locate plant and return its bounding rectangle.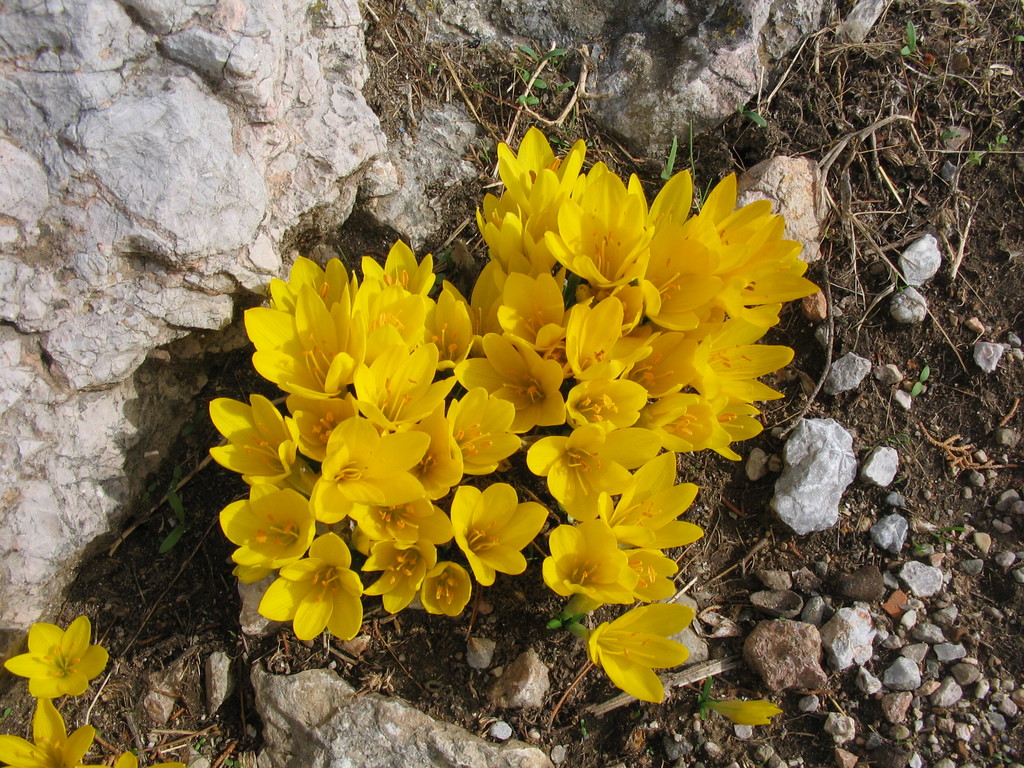
{"x1": 695, "y1": 675, "x2": 784, "y2": 722}.
